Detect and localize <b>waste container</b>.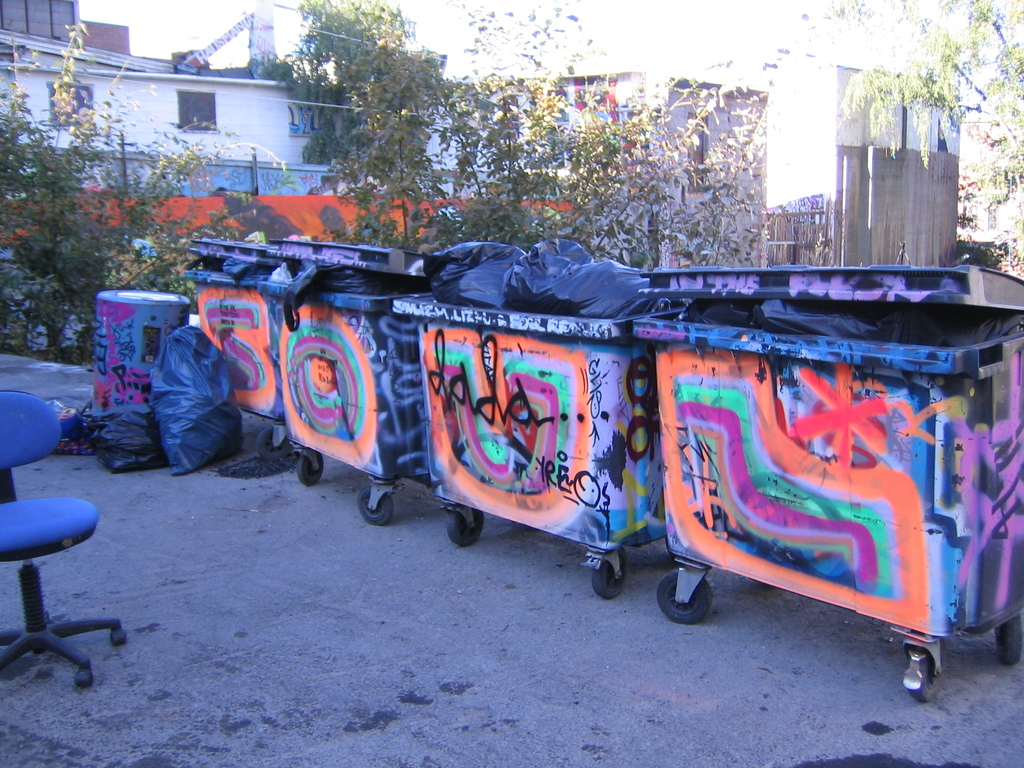
Localized at region(179, 229, 296, 467).
